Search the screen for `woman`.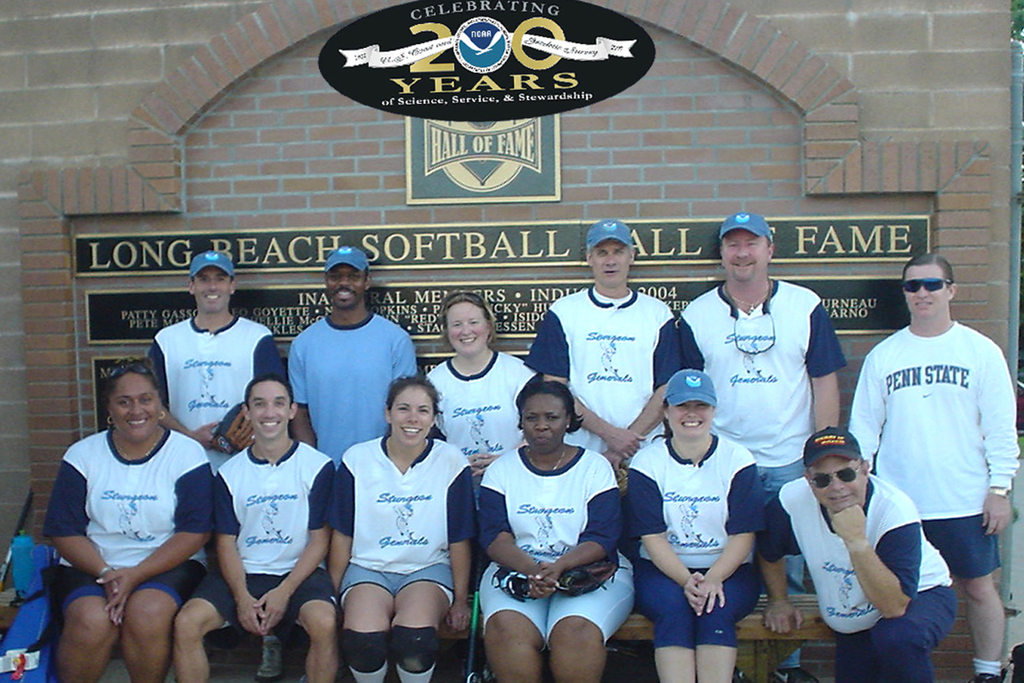
Found at bbox=[323, 377, 483, 682].
